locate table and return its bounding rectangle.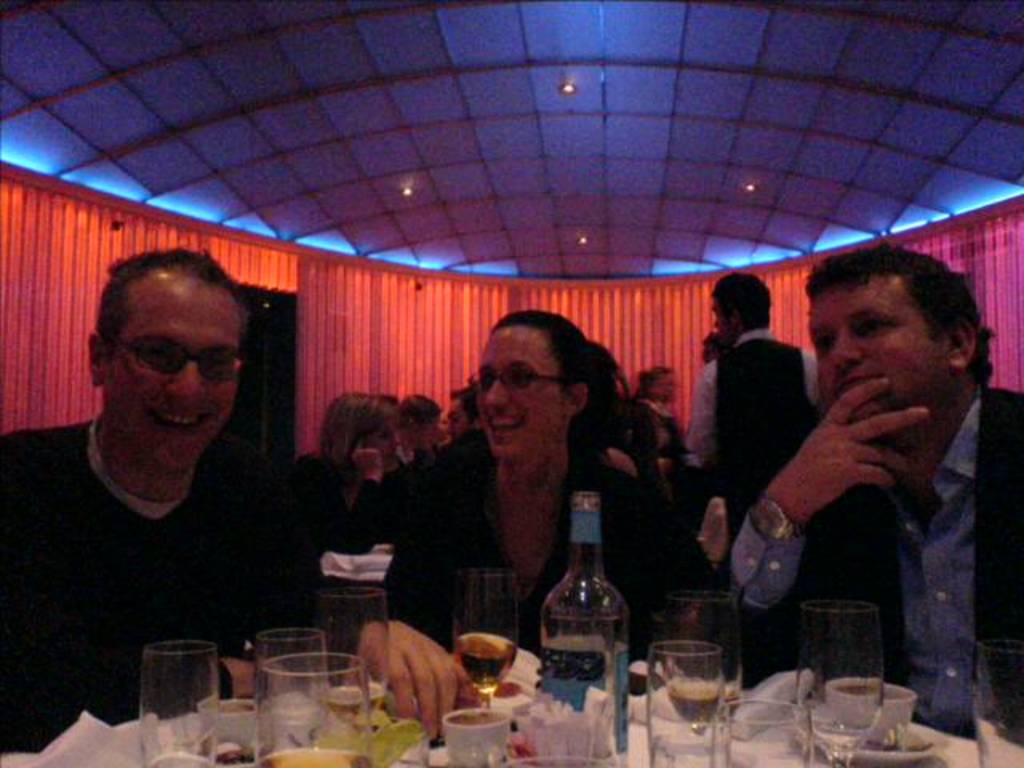
box(2, 653, 1022, 766).
